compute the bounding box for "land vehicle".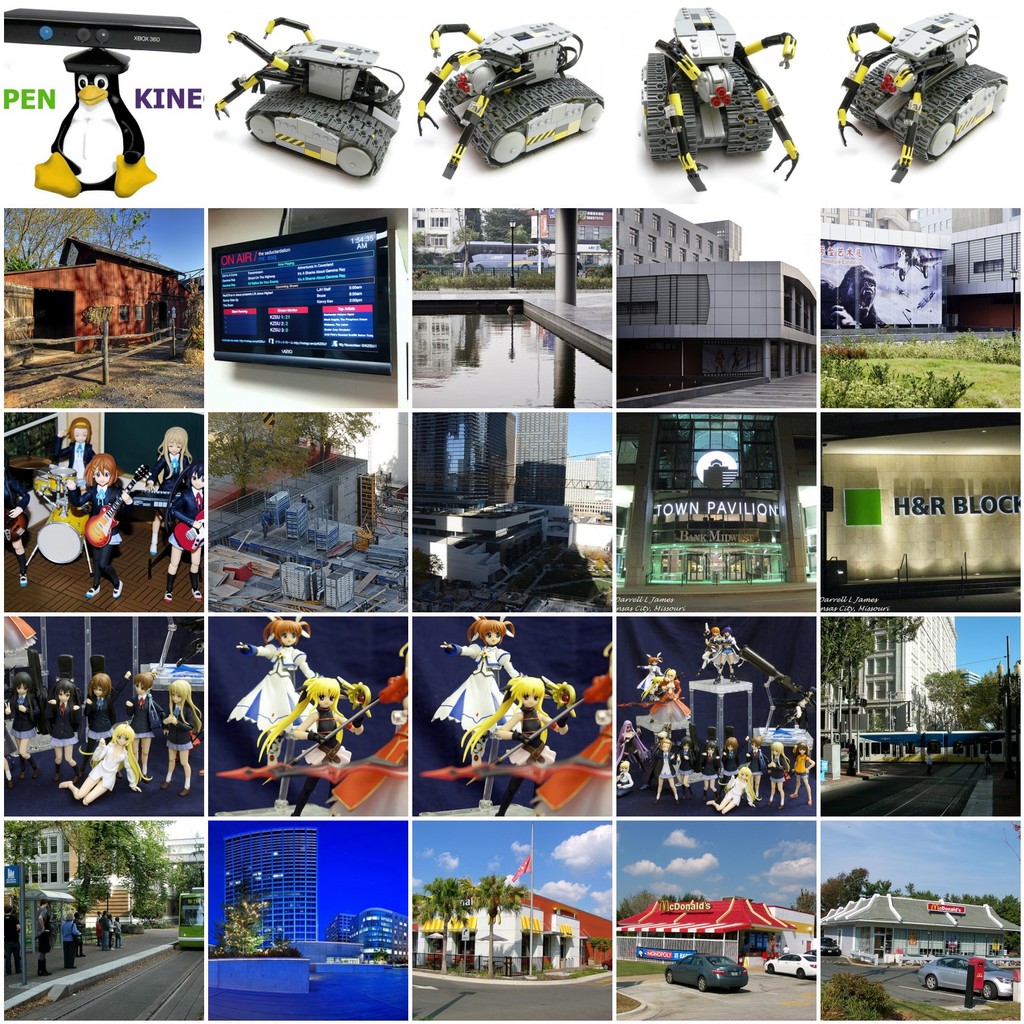
548, 241, 614, 274.
